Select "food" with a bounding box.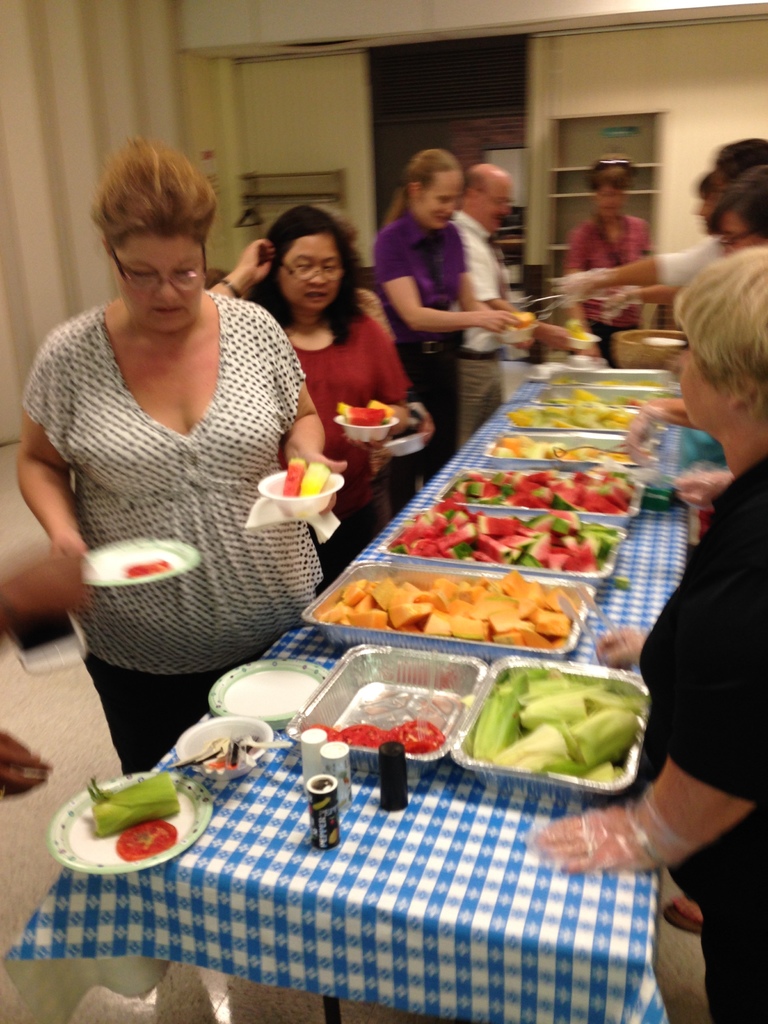
{"left": 126, "top": 557, "right": 172, "bottom": 580}.
